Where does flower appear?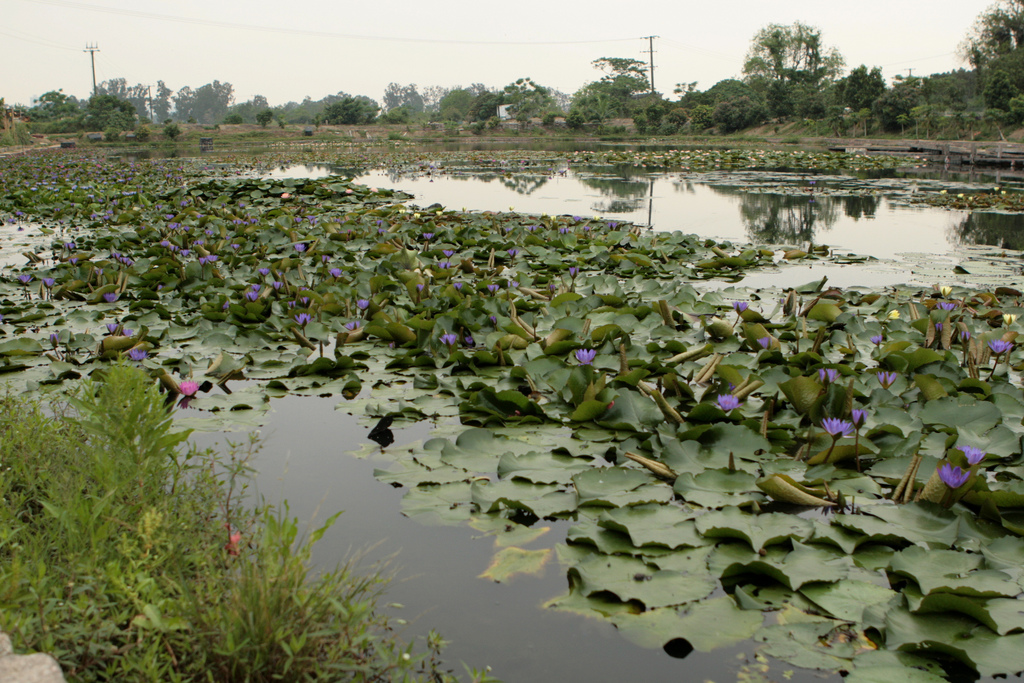
Appears at (left=957, top=333, right=972, bottom=343).
